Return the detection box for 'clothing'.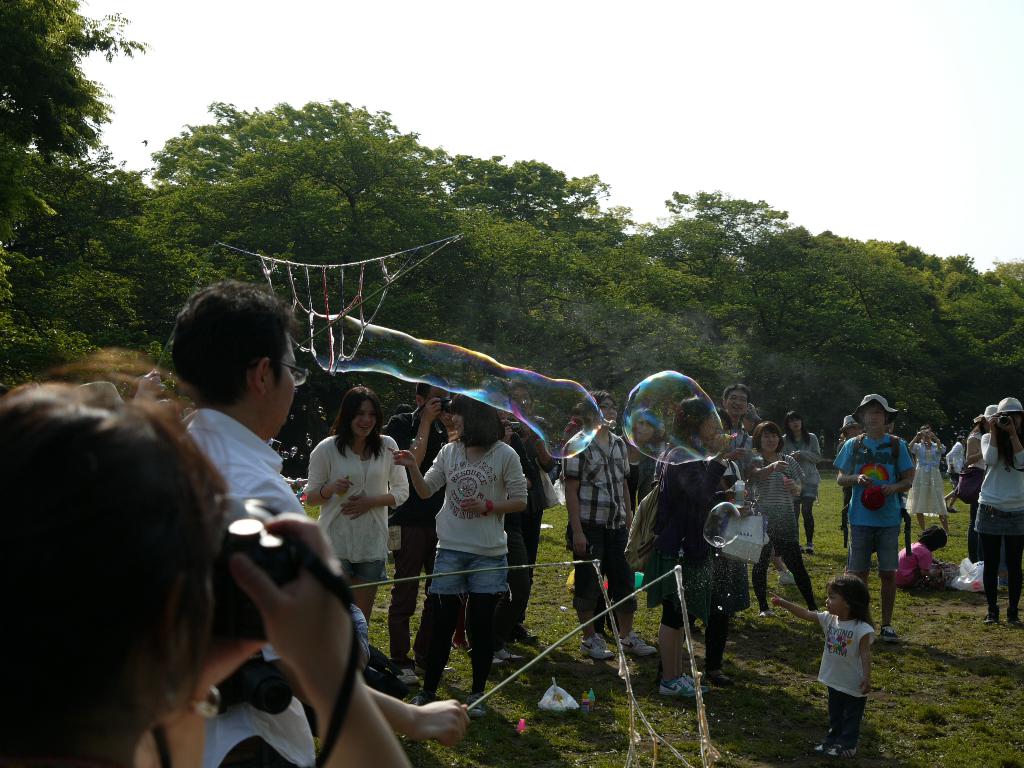
bbox=[694, 465, 749, 621].
